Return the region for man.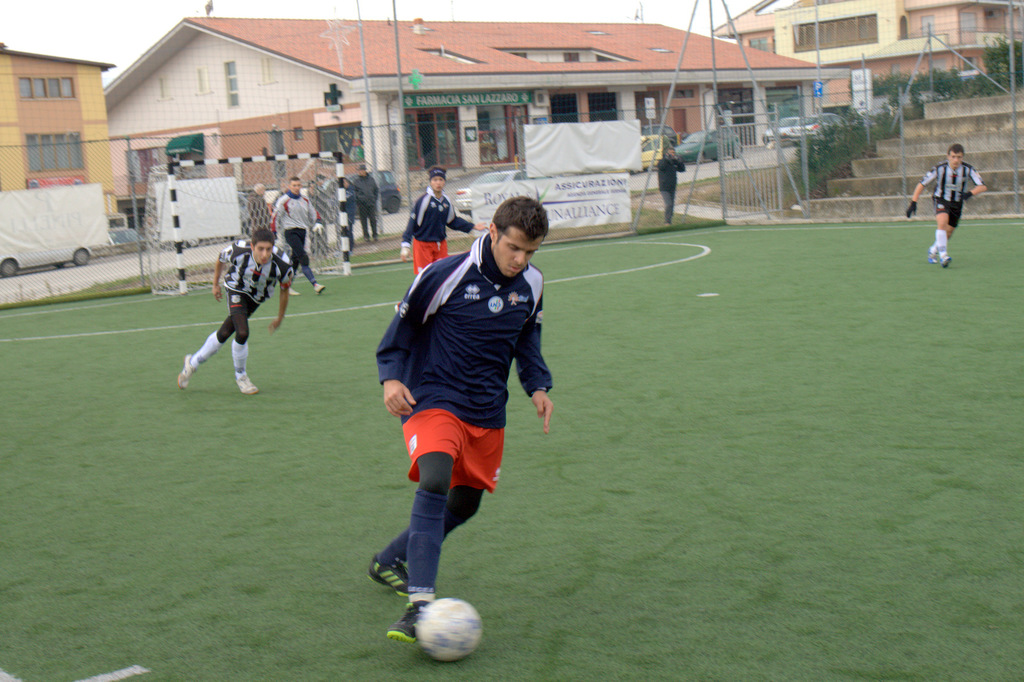
l=275, t=179, r=287, b=203.
